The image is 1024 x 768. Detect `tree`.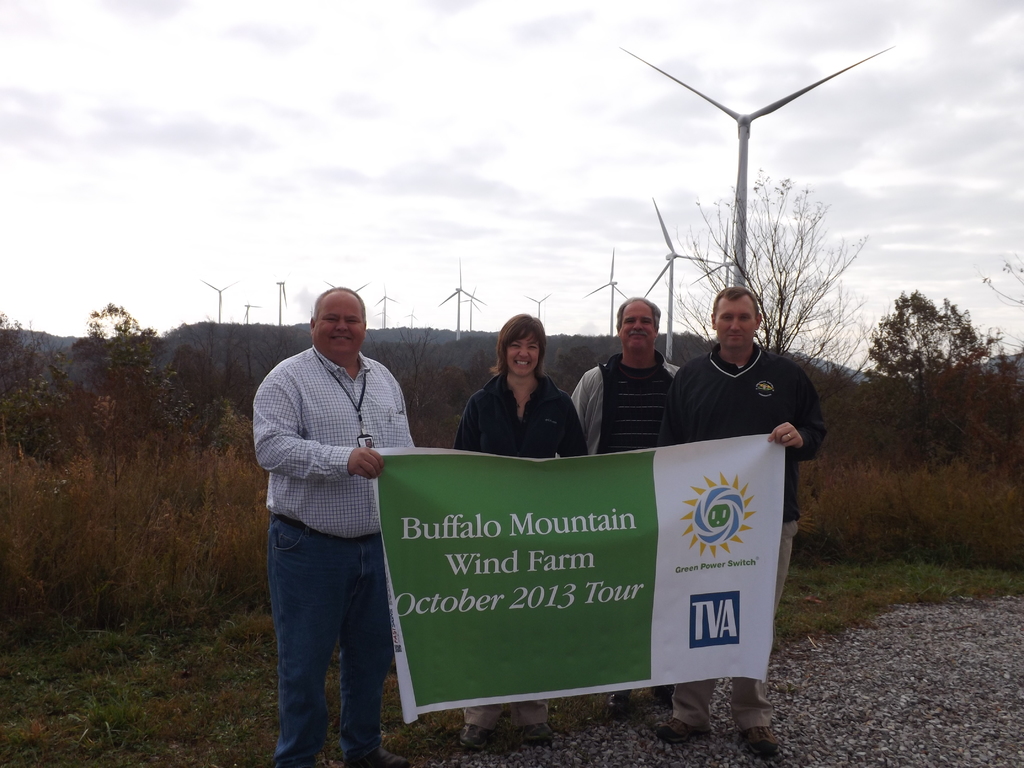
Detection: box=[662, 150, 870, 415].
